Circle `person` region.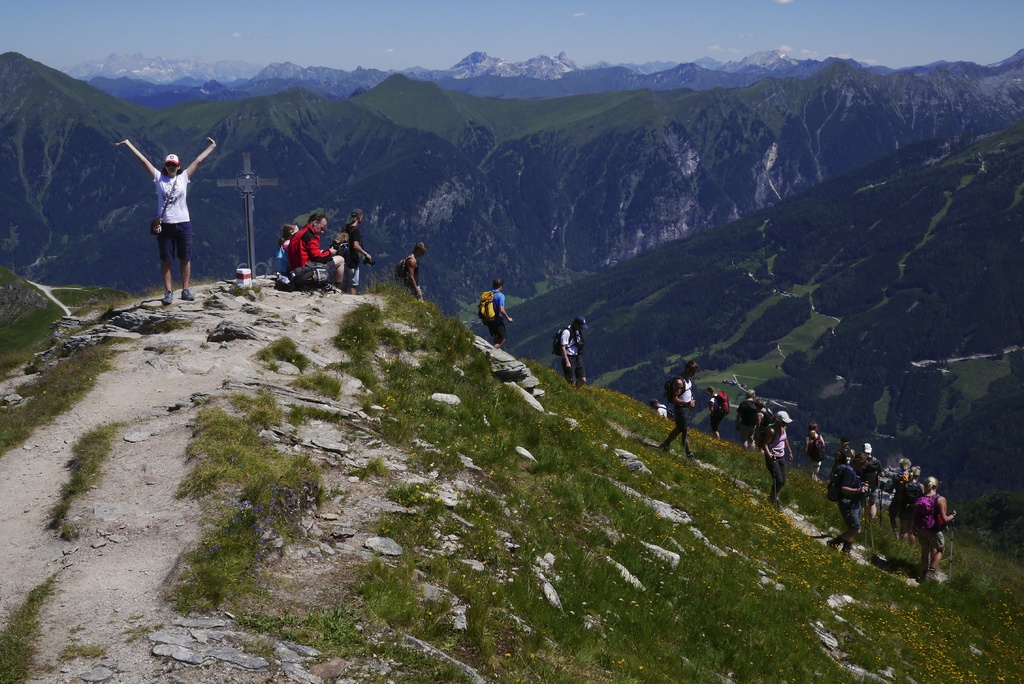
Region: bbox(845, 437, 851, 464).
